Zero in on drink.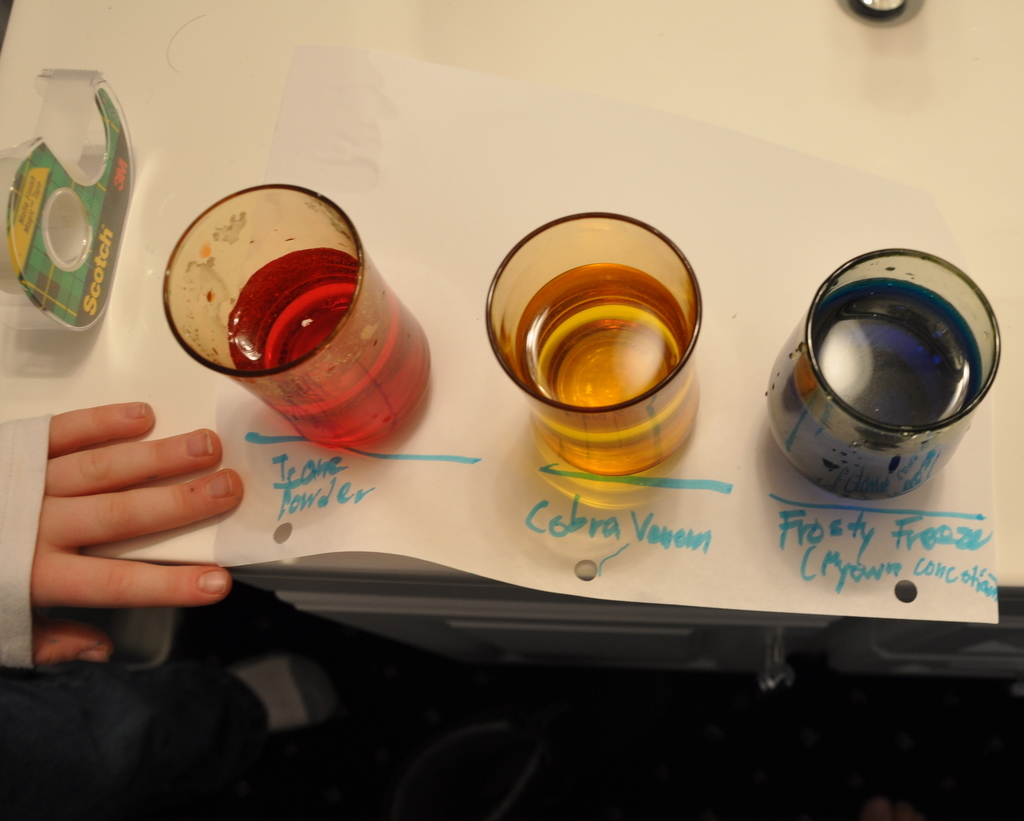
Zeroed in: select_region(764, 287, 979, 498).
